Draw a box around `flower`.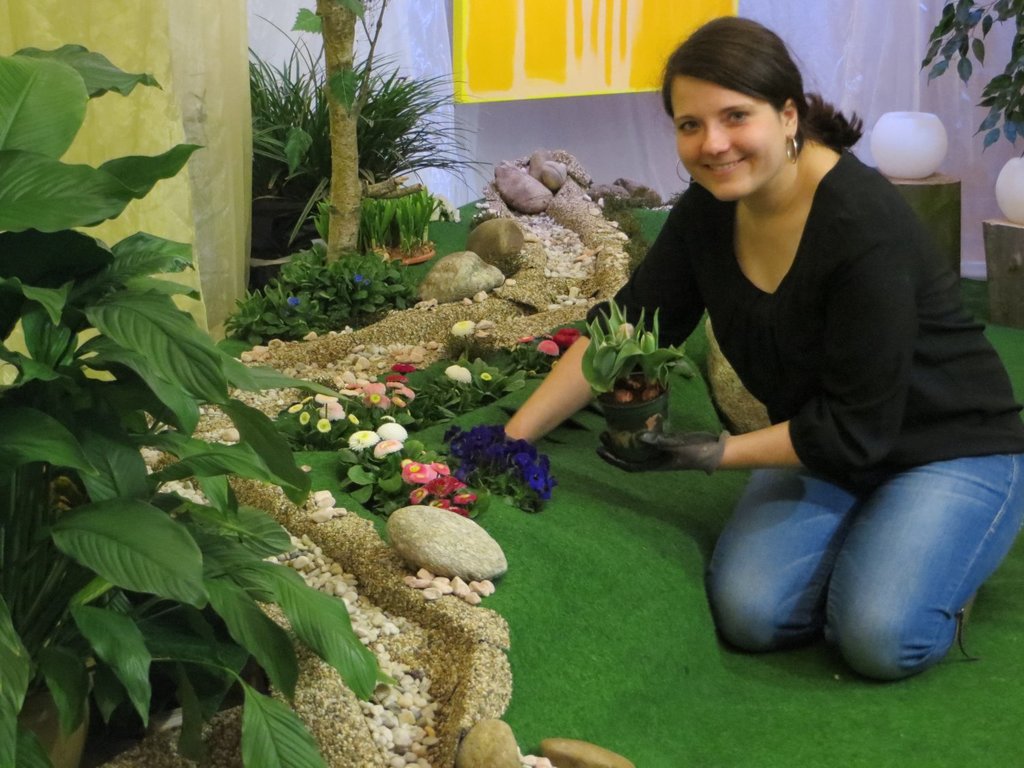
<region>379, 421, 411, 443</region>.
